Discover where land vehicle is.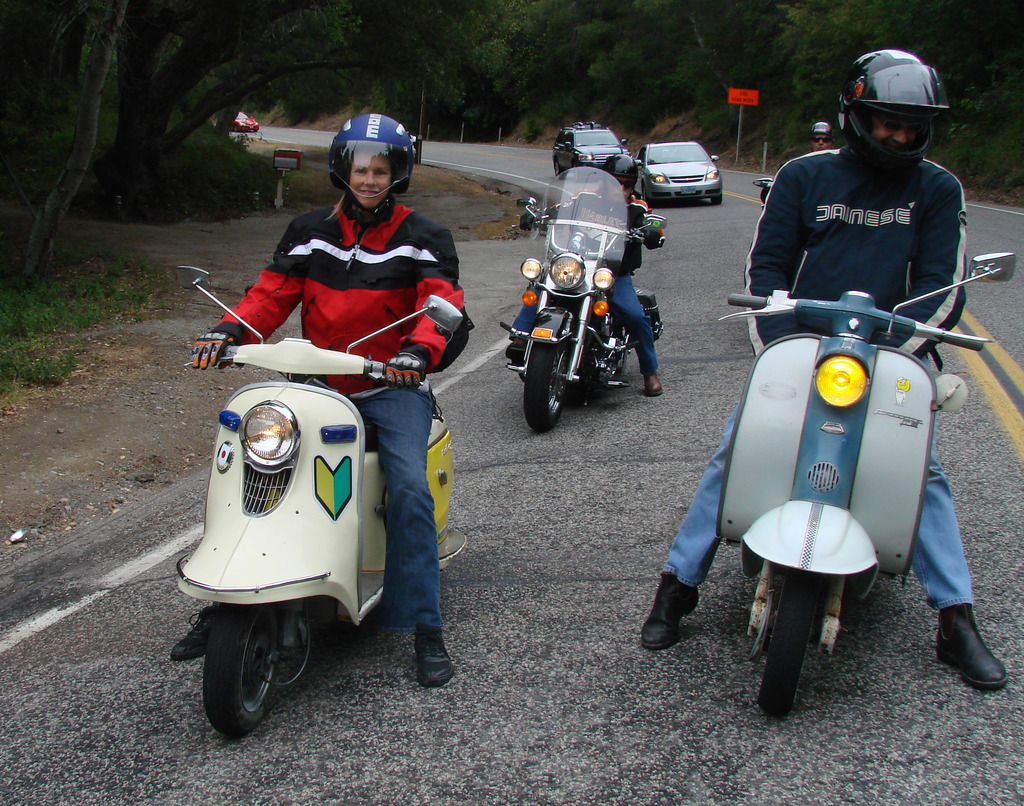
Discovered at detection(751, 172, 775, 211).
